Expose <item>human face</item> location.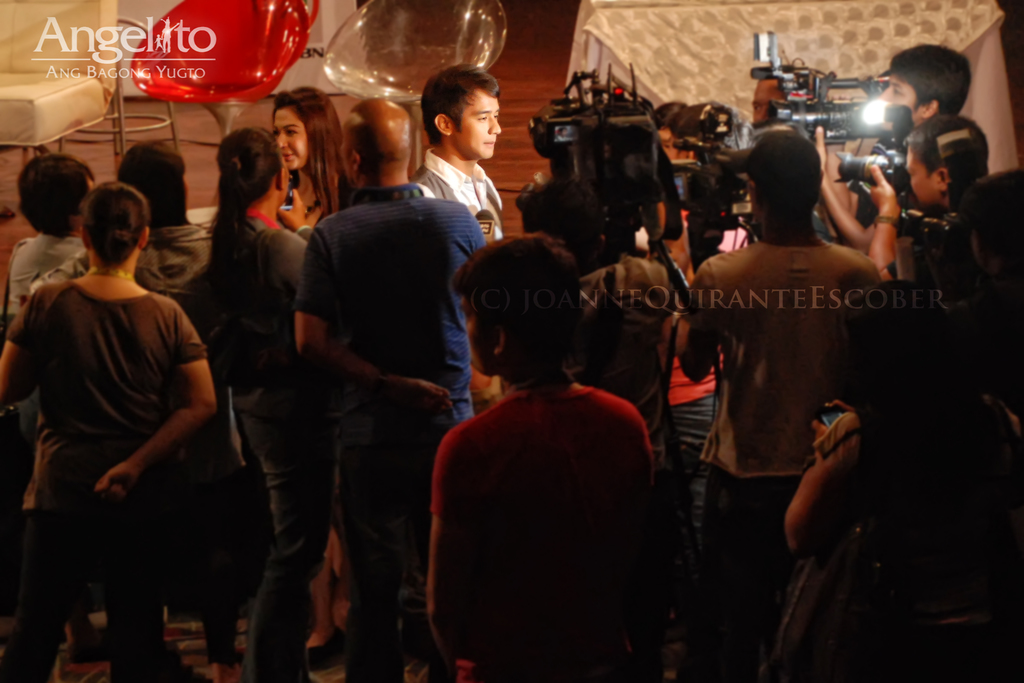
Exposed at l=456, t=83, r=502, b=162.
